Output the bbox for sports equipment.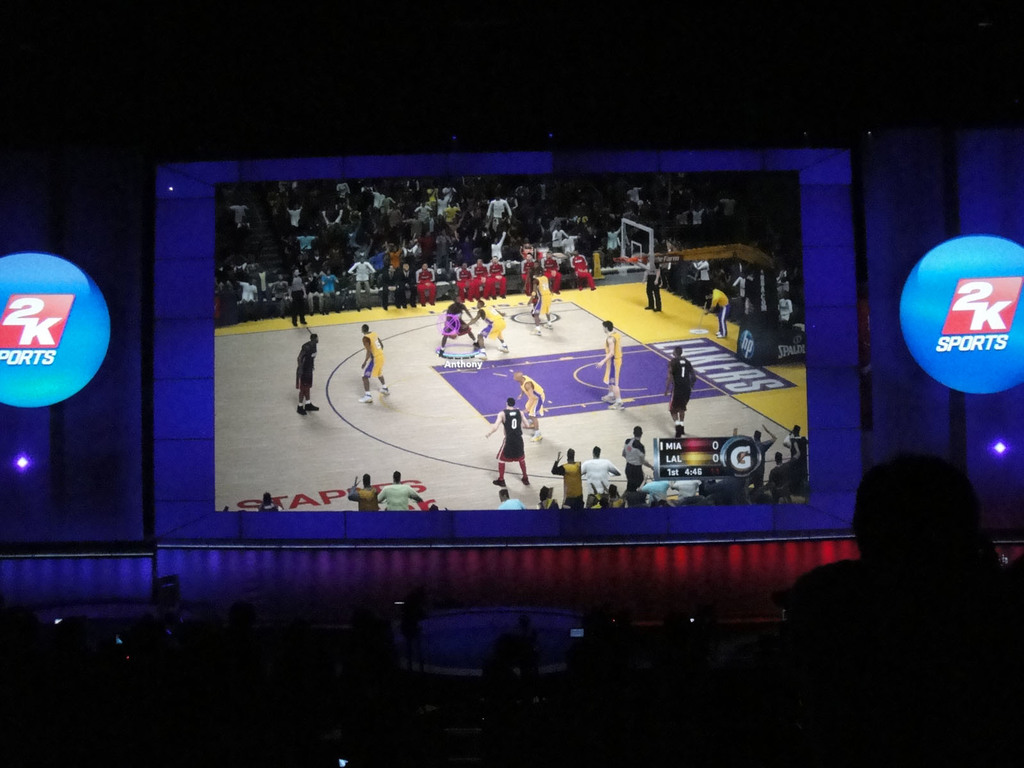
Rect(713, 329, 723, 336).
